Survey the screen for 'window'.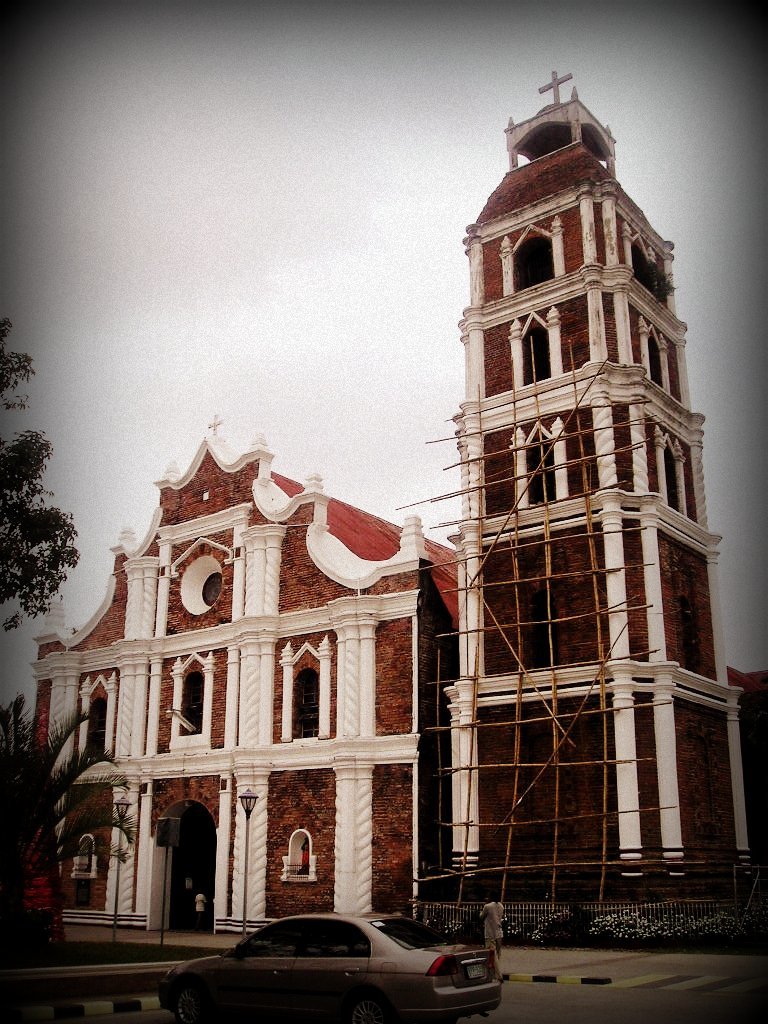
Survey found: bbox=[511, 233, 555, 284].
